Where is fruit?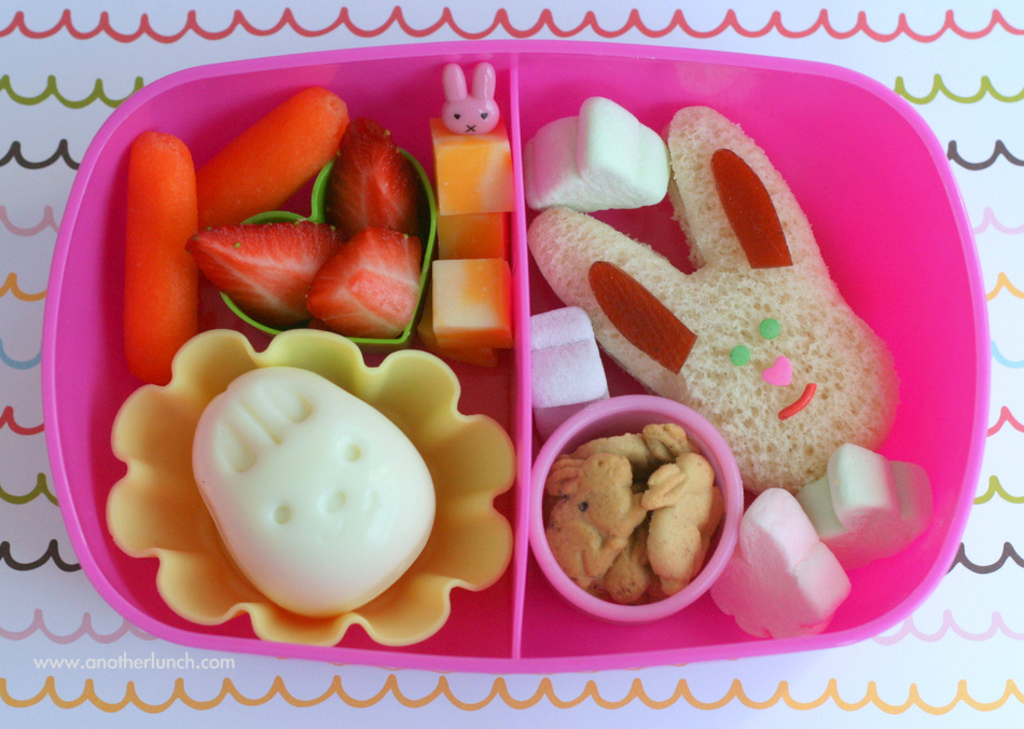
BBox(432, 207, 506, 274).
